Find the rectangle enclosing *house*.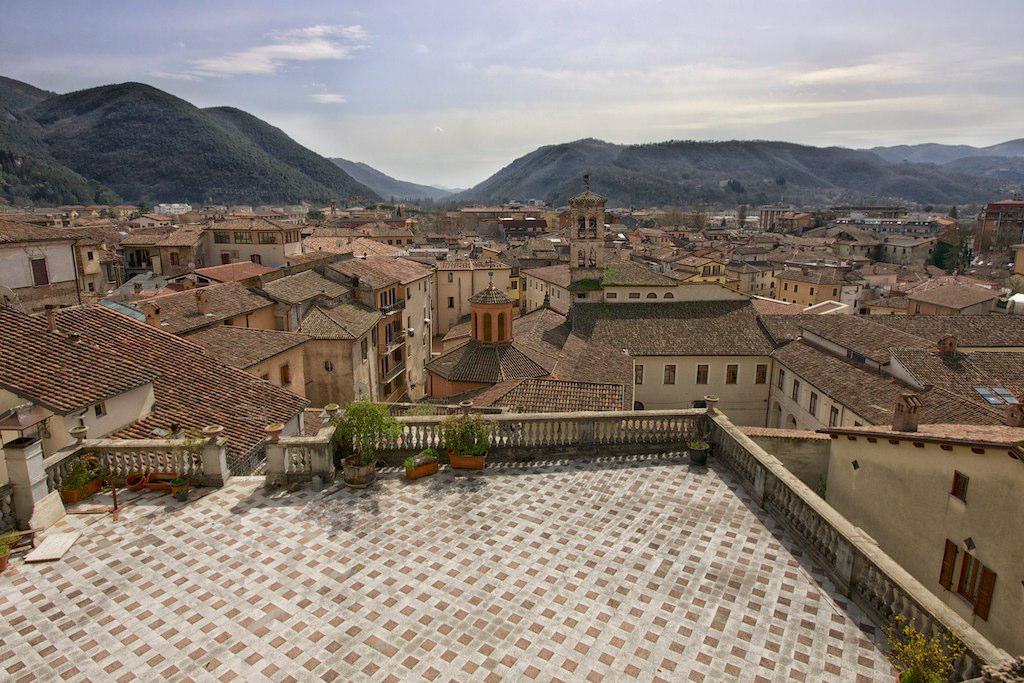
x1=338, y1=231, x2=438, y2=381.
